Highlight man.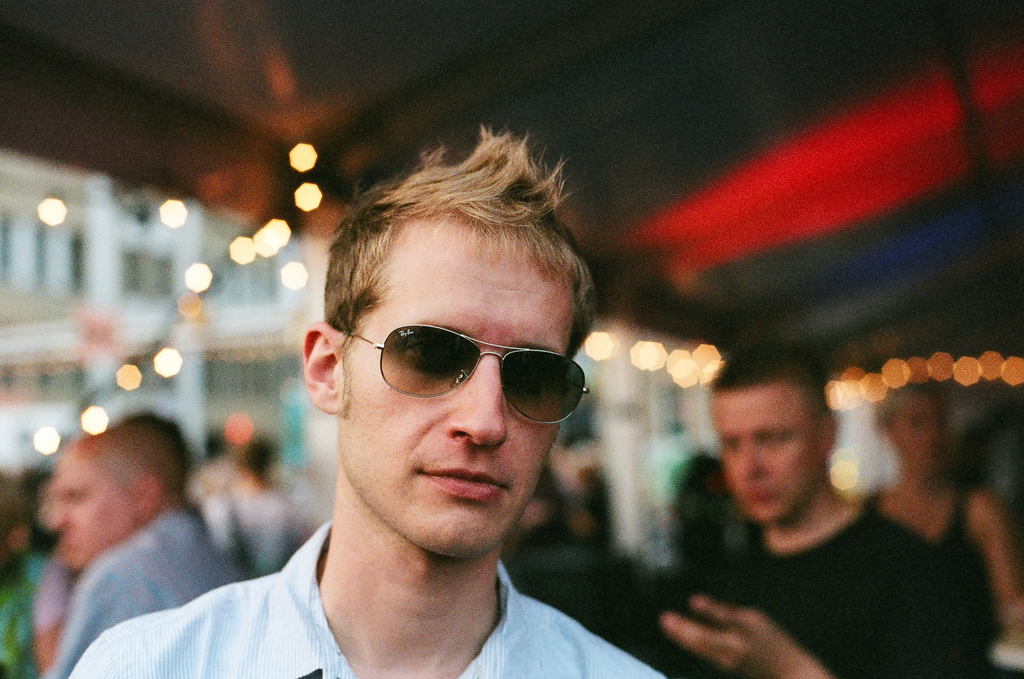
Highlighted region: box(668, 497, 1004, 671).
